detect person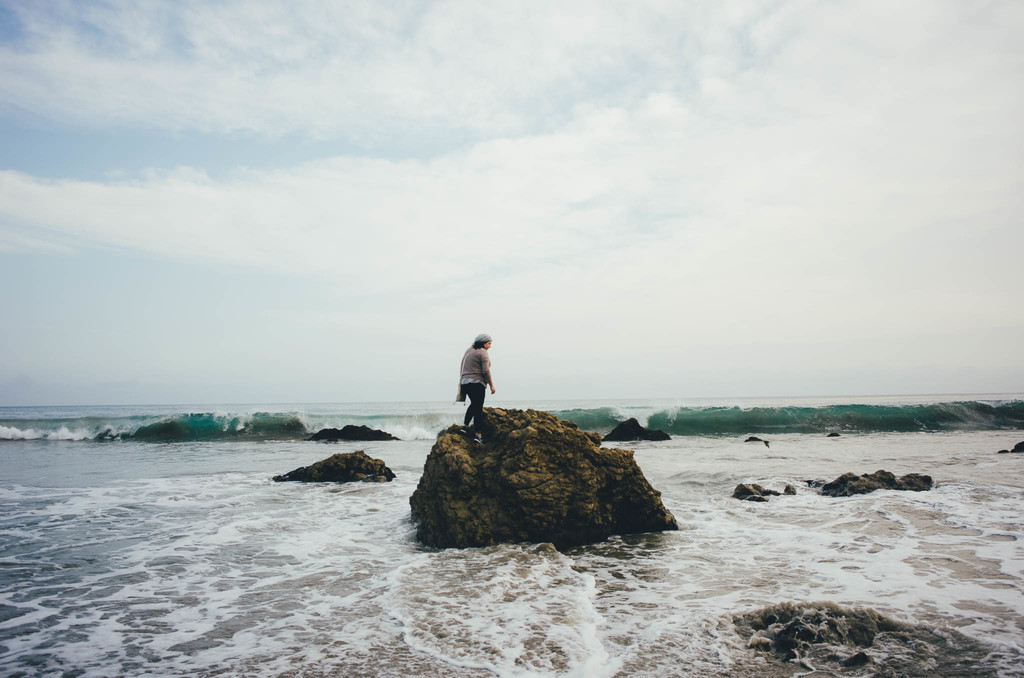
select_region(444, 333, 495, 448)
